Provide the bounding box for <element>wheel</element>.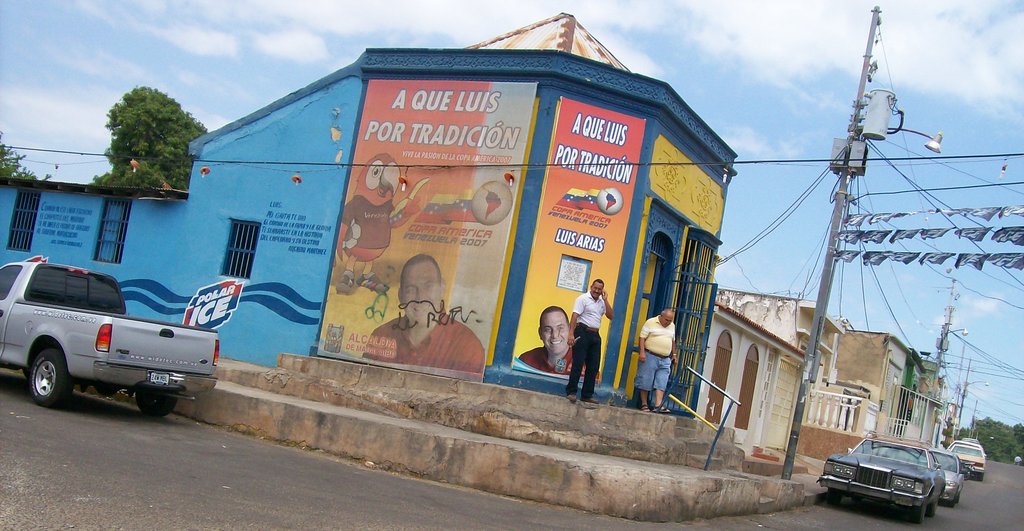
(955,490,959,502).
